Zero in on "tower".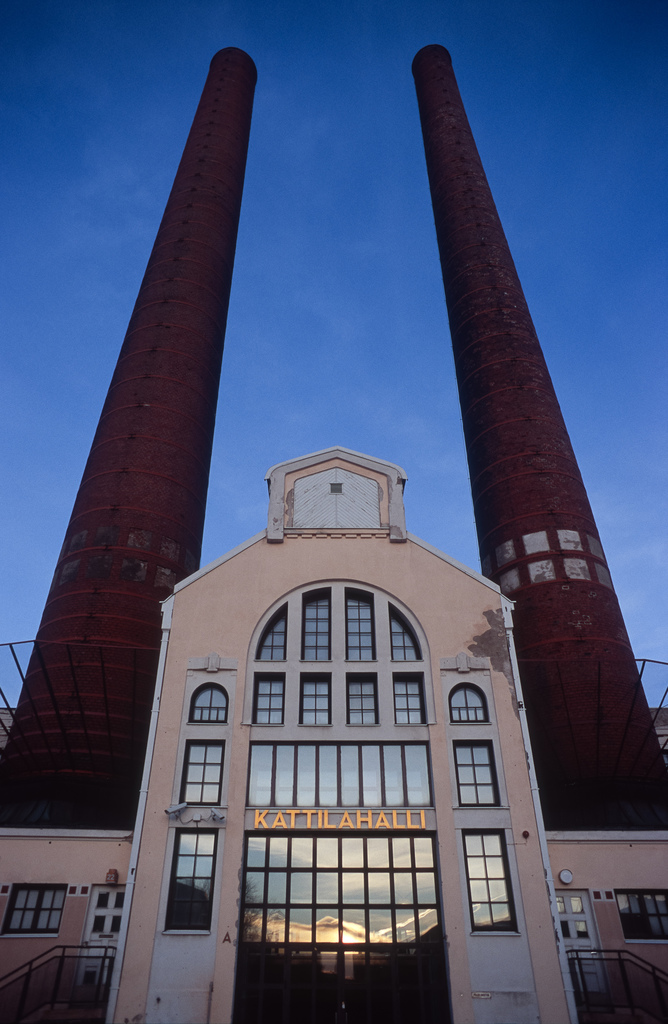
Zeroed in: locate(408, 47, 667, 835).
